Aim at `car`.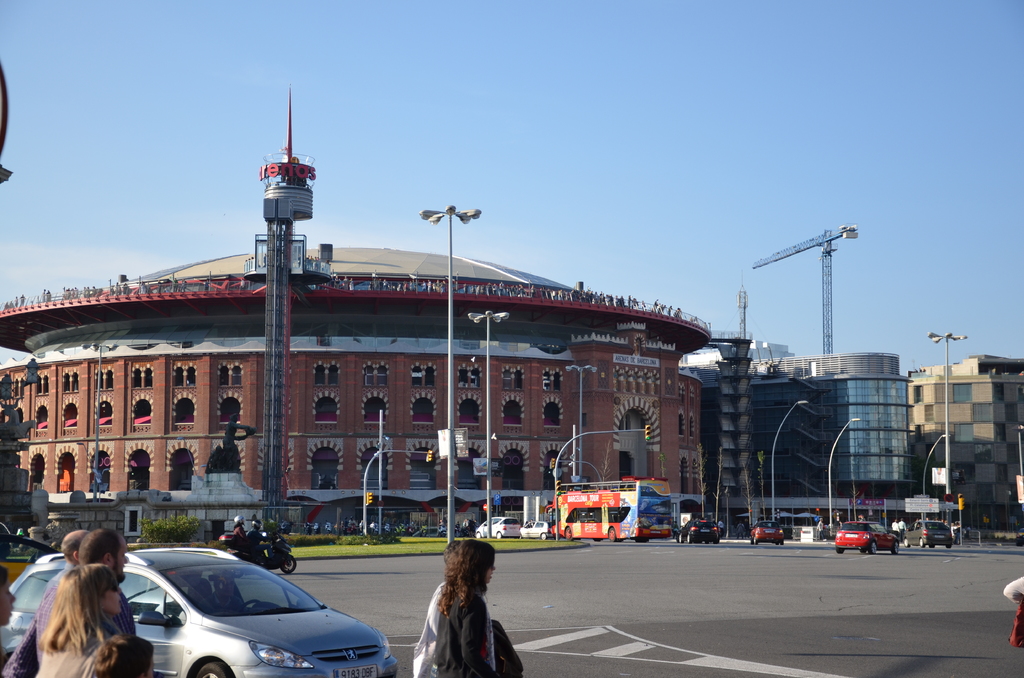
Aimed at locate(753, 523, 783, 541).
